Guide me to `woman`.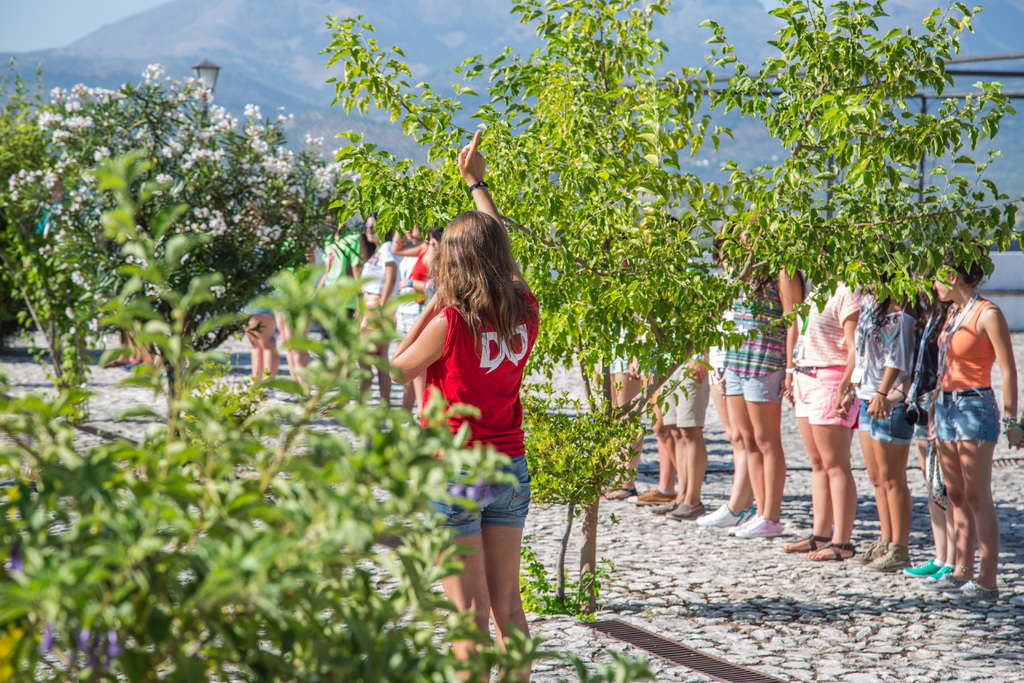
Guidance: locate(358, 198, 408, 388).
